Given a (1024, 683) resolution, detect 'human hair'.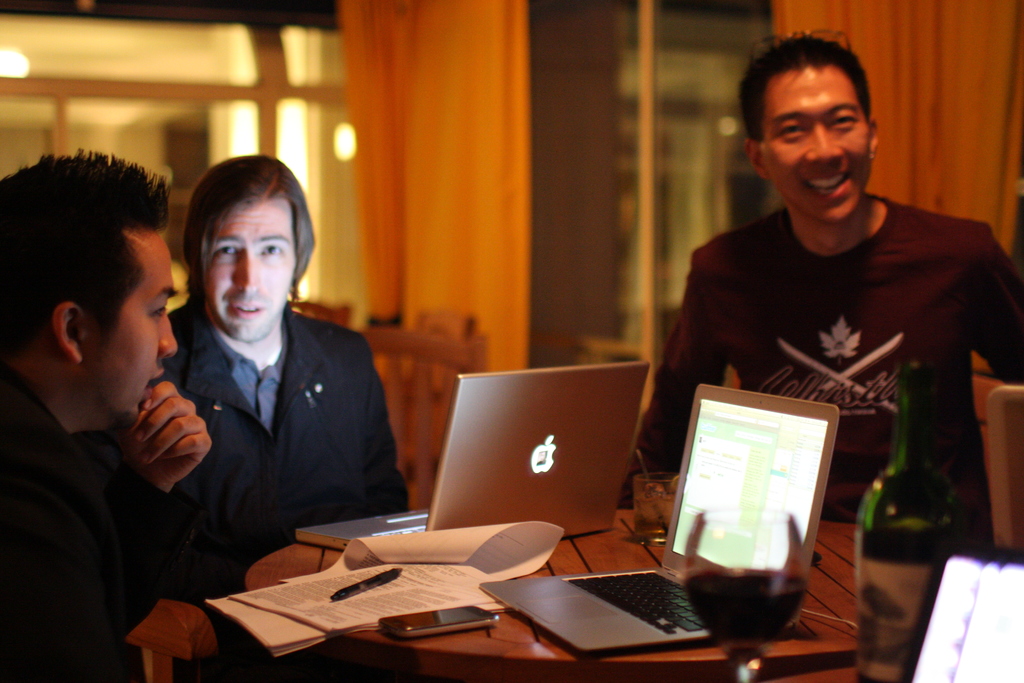
(x1=19, y1=129, x2=172, y2=403).
